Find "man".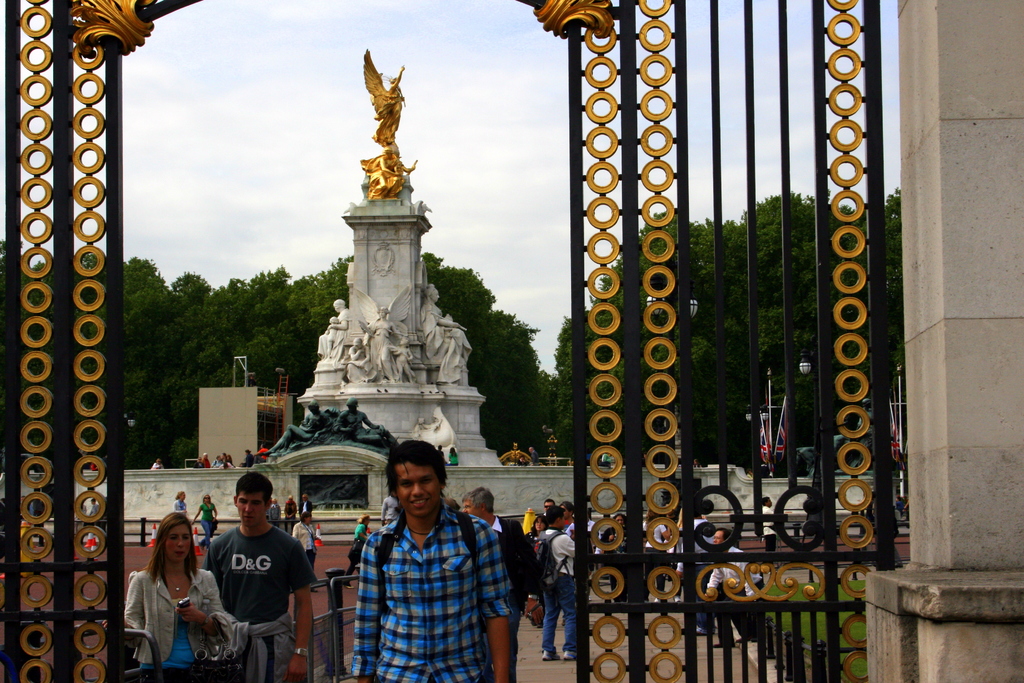
pyautogui.locateOnScreen(541, 504, 577, 655).
